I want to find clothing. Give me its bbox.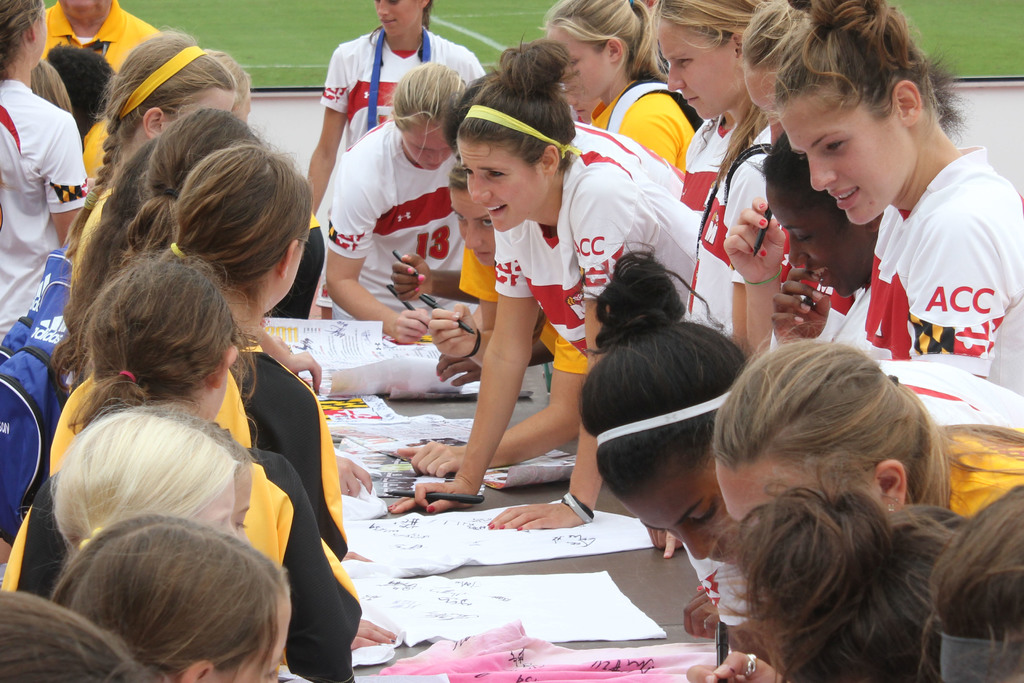
<box>685,117,778,329</box>.
